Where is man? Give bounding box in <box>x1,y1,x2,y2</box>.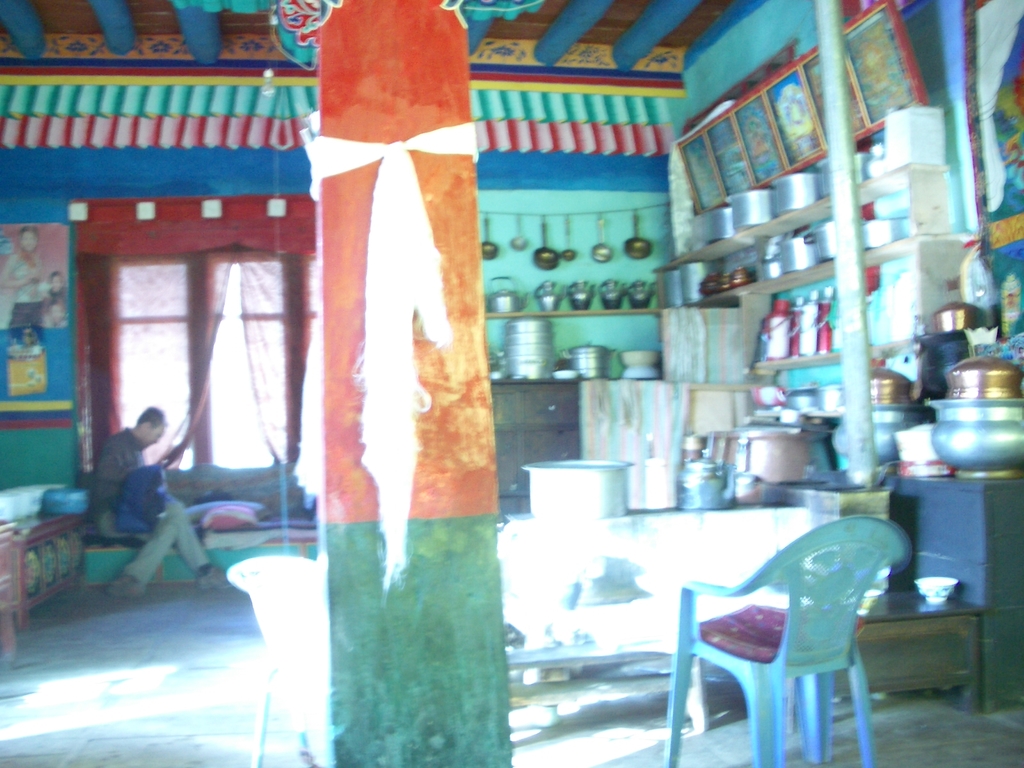
<box>92,403,230,594</box>.
